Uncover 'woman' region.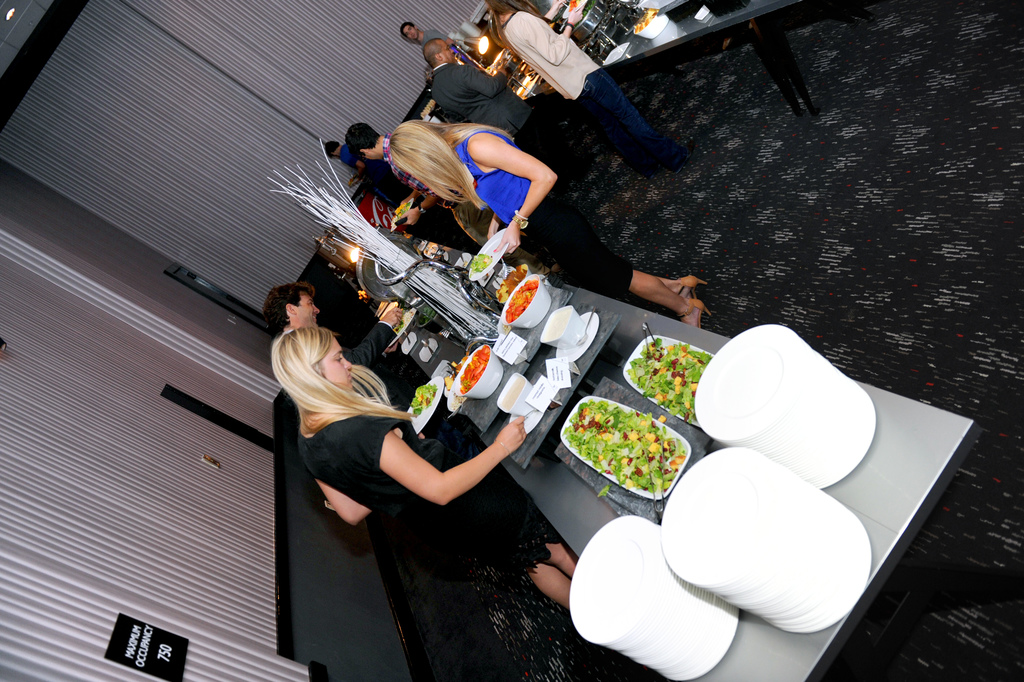
Uncovered: (286,273,535,633).
